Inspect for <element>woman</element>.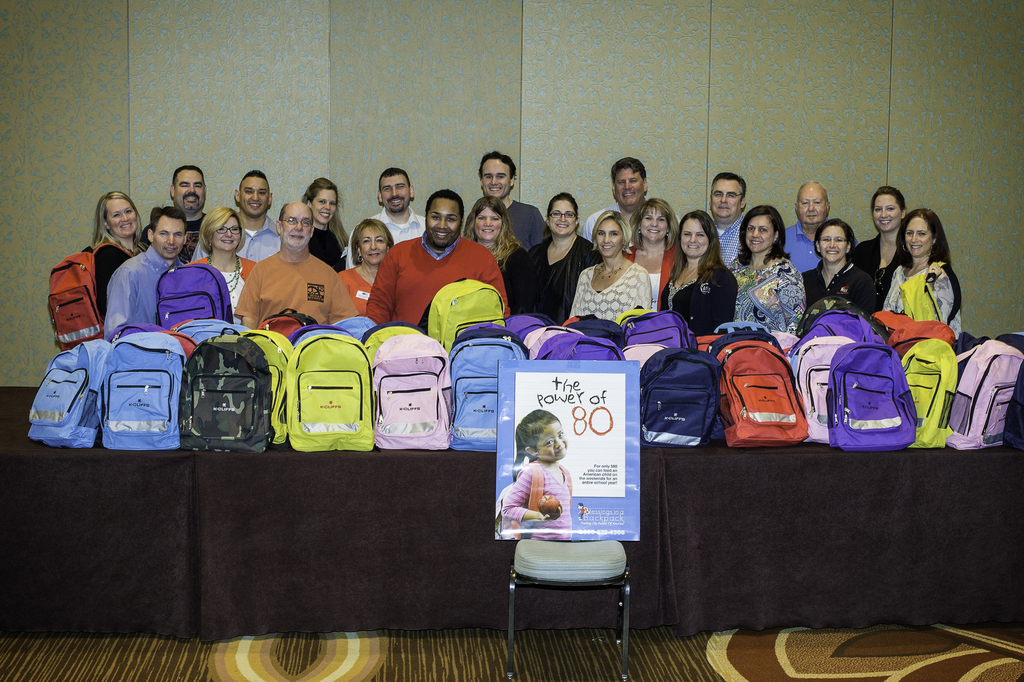
Inspection: <box>186,205,269,326</box>.
